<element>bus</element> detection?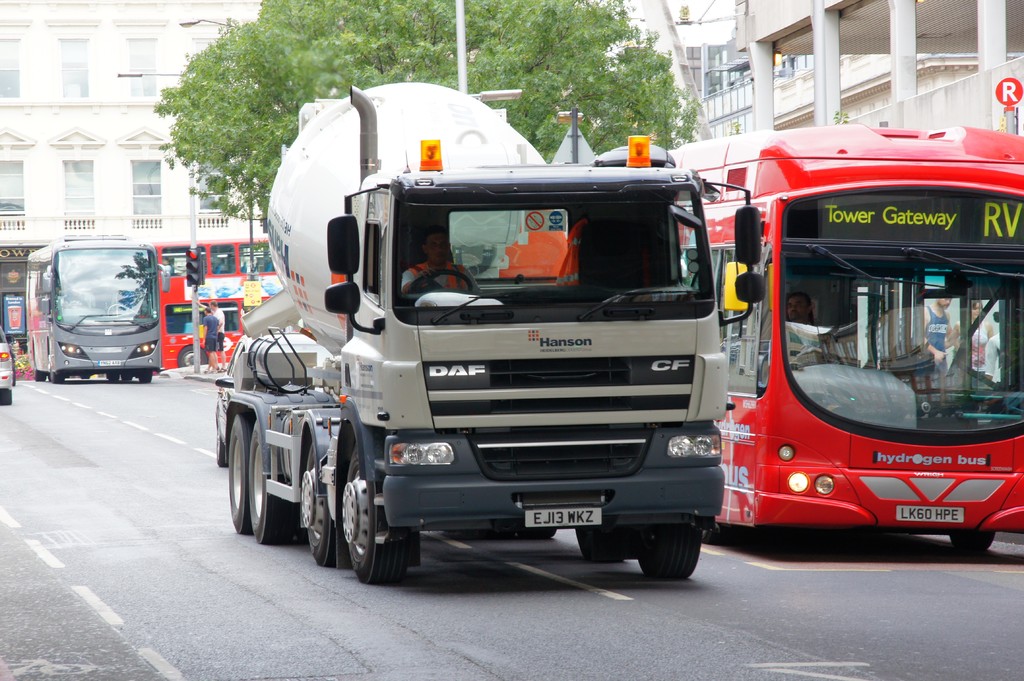
(left=152, top=236, right=292, bottom=369)
